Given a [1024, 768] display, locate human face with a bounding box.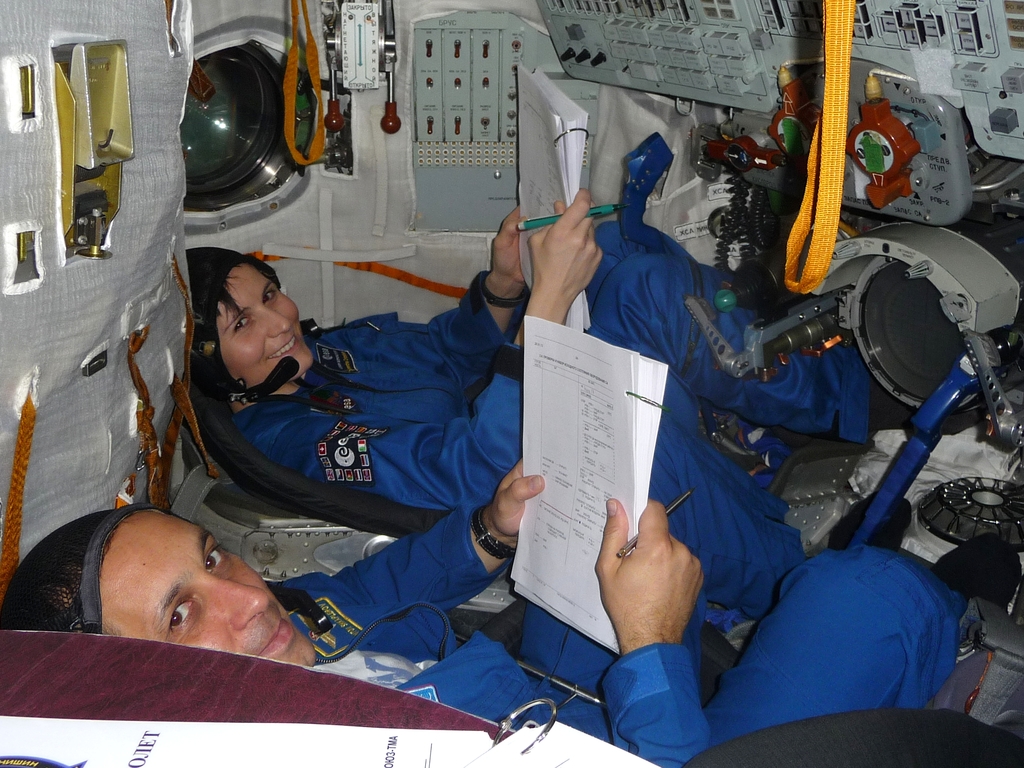
Located: Rect(214, 261, 311, 379).
